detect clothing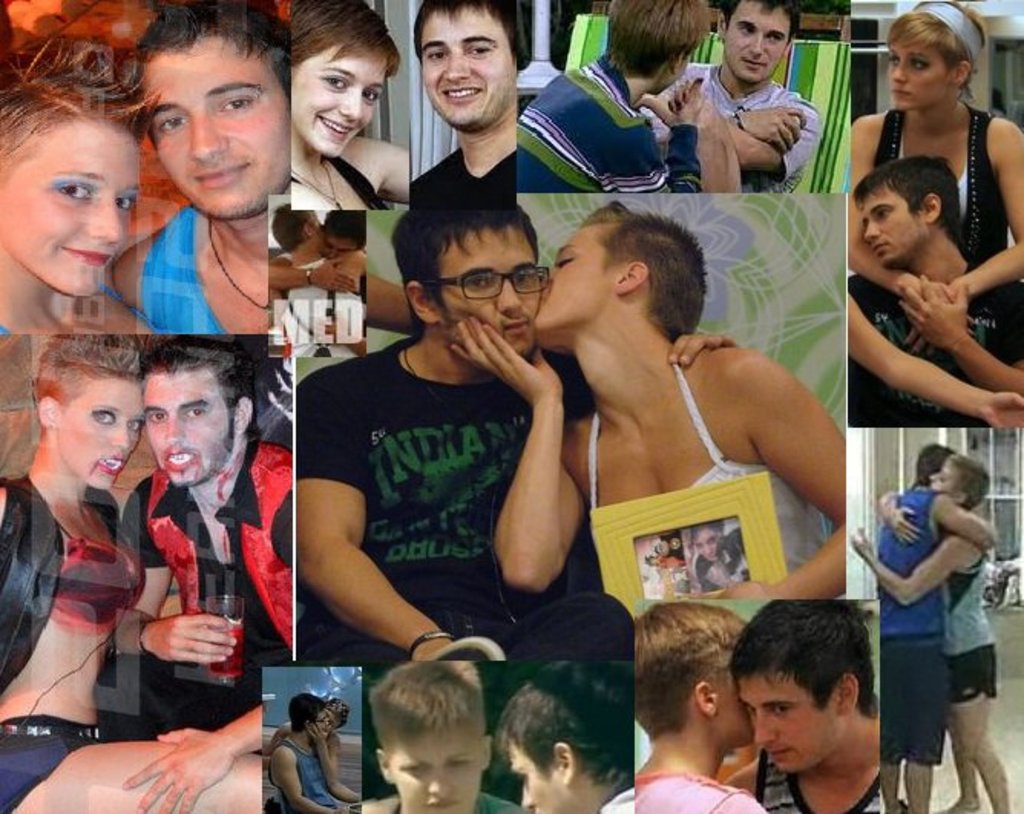
<region>590, 346, 825, 598</region>
